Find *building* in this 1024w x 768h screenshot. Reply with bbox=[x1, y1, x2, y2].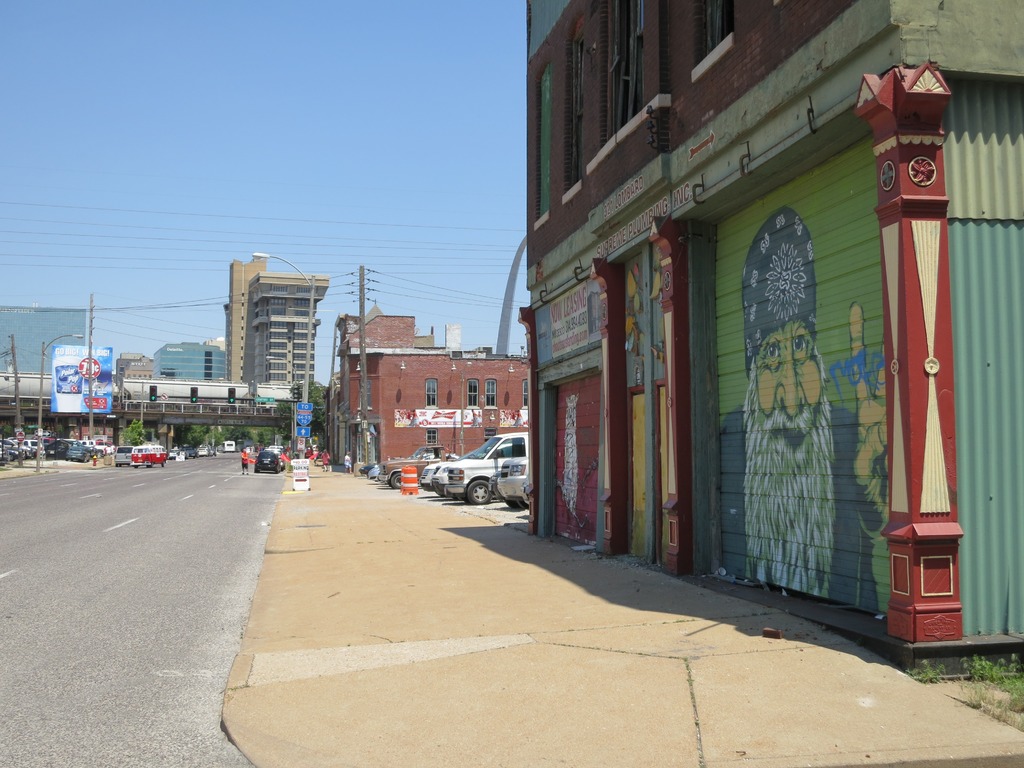
bbox=[225, 259, 330, 385].
